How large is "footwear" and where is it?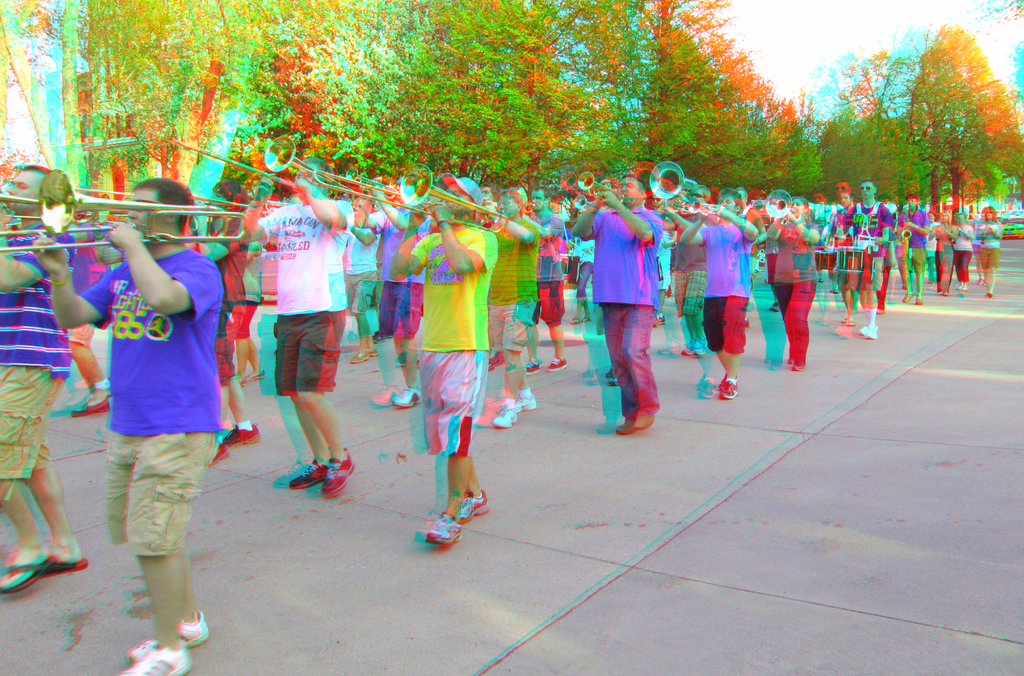
Bounding box: x1=77 y1=386 x2=121 y2=417.
